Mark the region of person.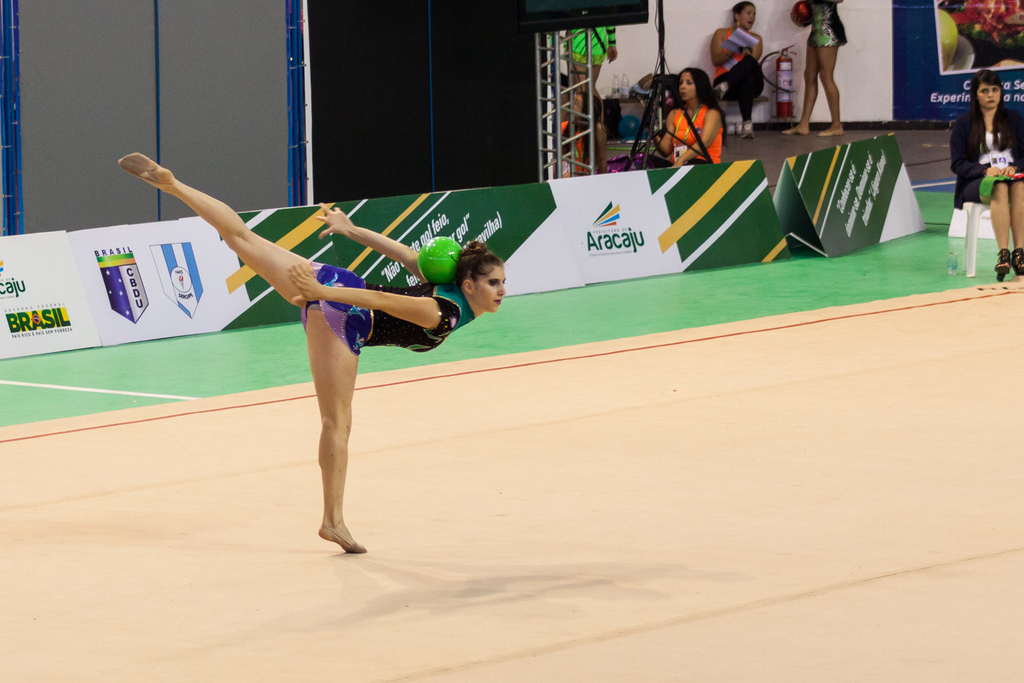
Region: {"x1": 547, "y1": 27, "x2": 619, "y2": 95}.
